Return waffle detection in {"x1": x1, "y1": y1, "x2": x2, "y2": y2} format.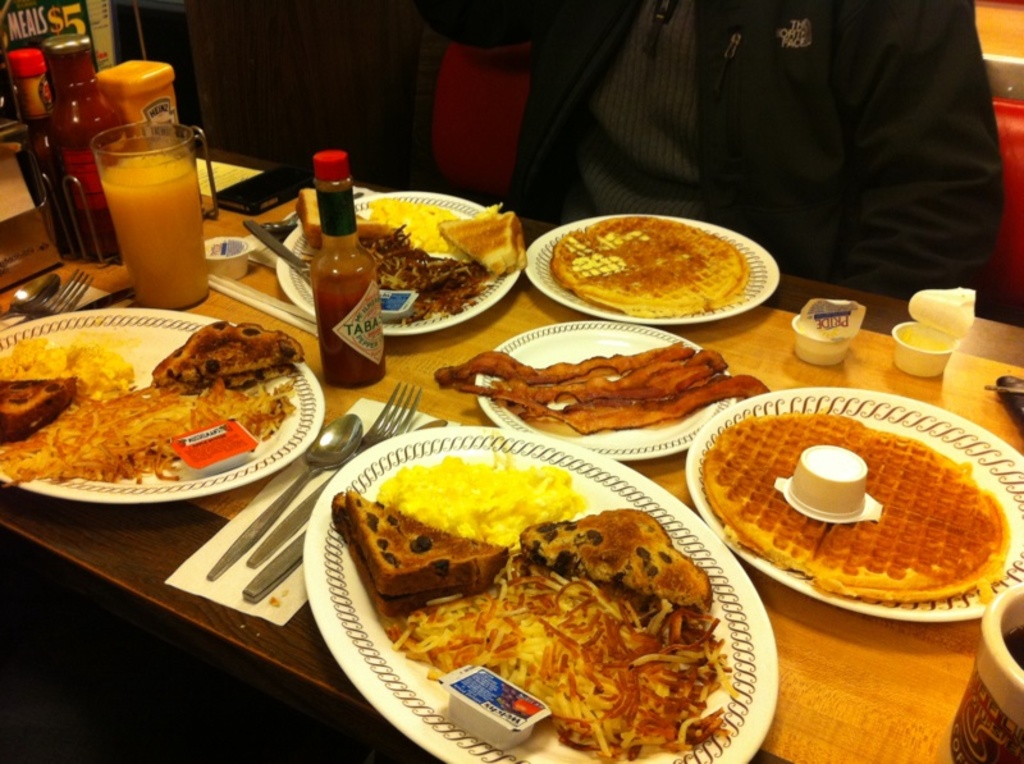
{"x1": 549, "y1": 215, "x2": 750, "y2": 316}.
